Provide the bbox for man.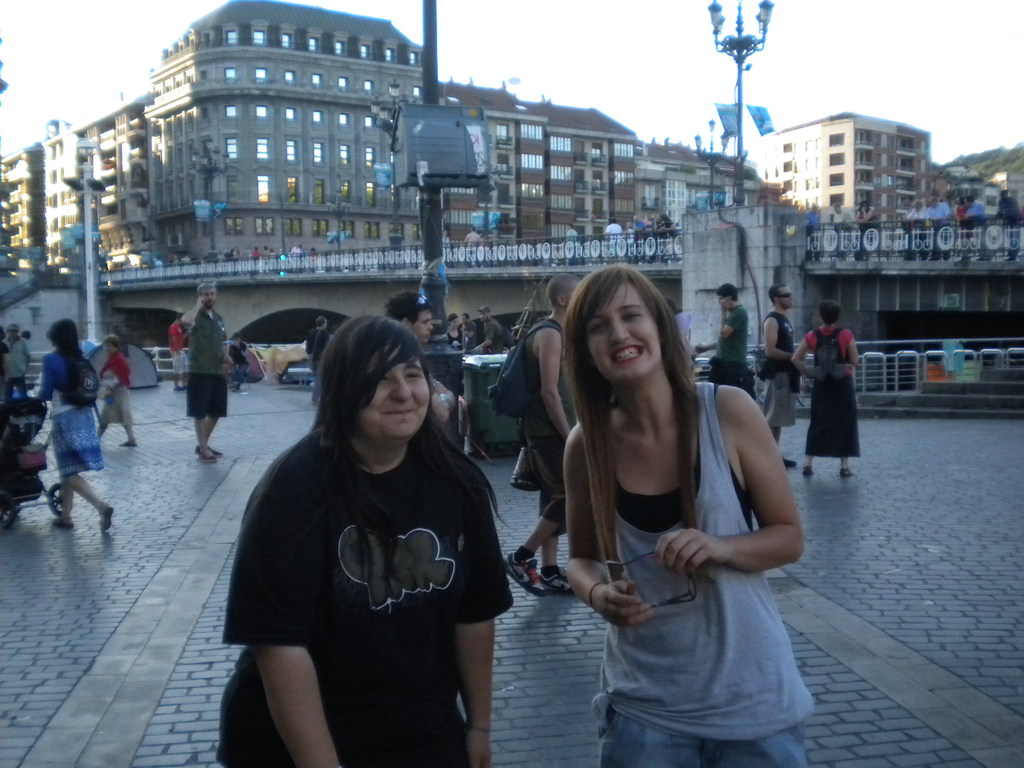
965/195/991/261.
